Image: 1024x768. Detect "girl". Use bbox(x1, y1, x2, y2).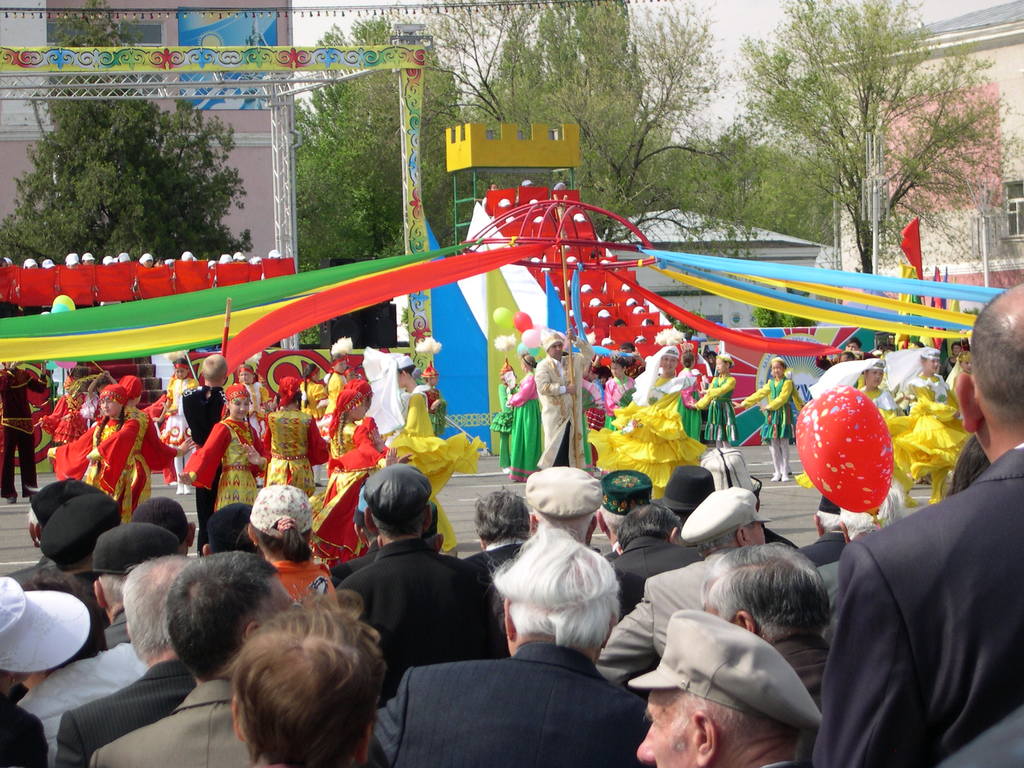
bbox(260, 377, 333, 499).
